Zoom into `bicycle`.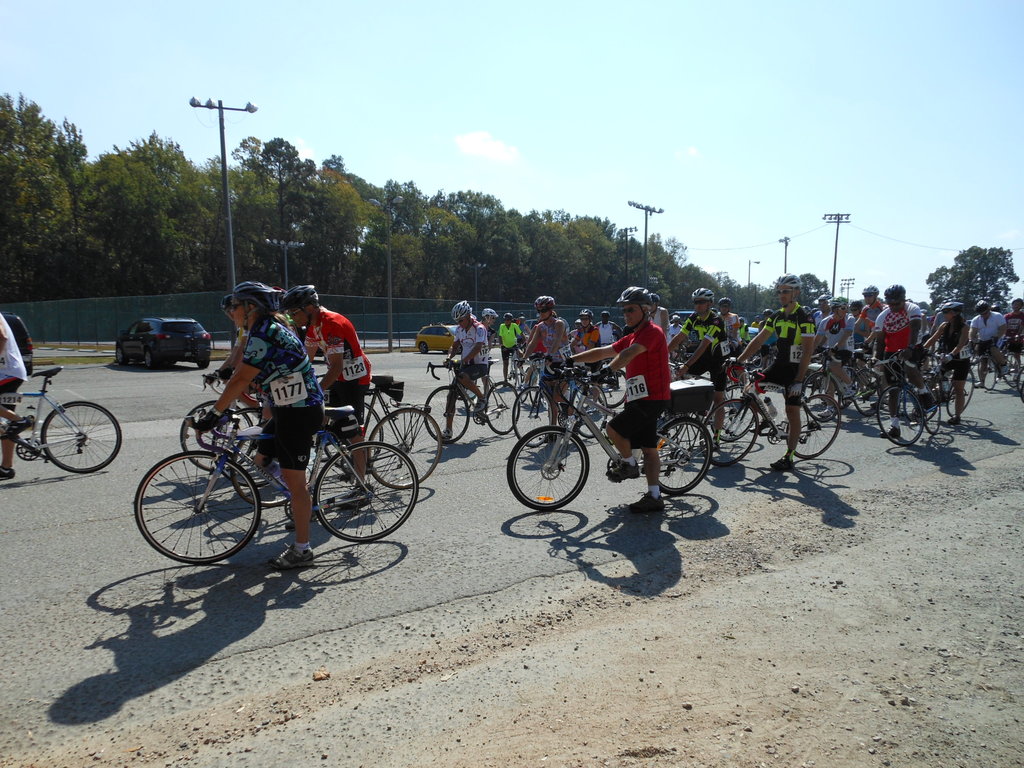
Zoom target: bbox=(506, 360, 716, 503).
